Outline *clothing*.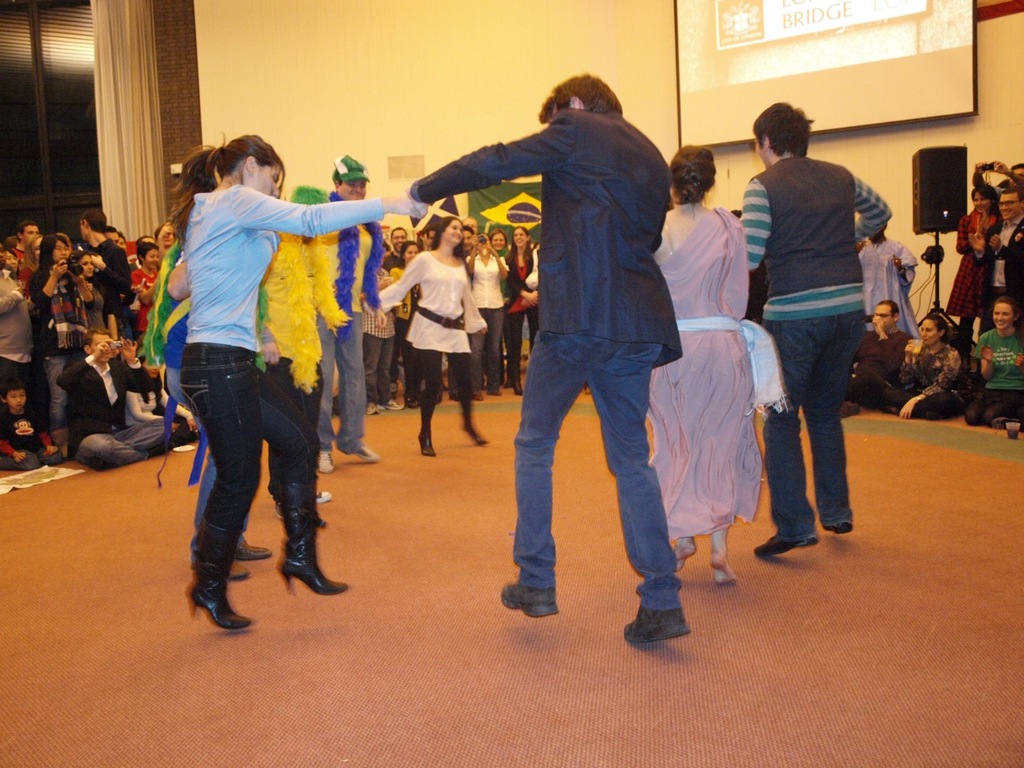
Outline: 375,247,483,426.
